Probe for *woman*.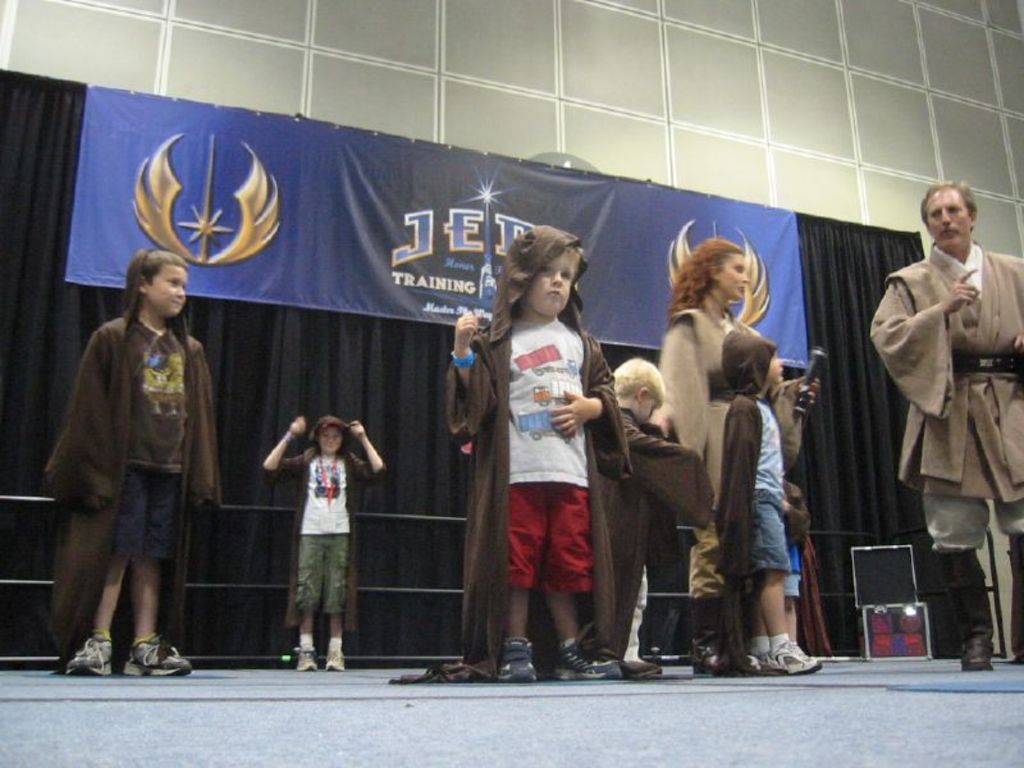
Probe result: 658 247 803 654.
